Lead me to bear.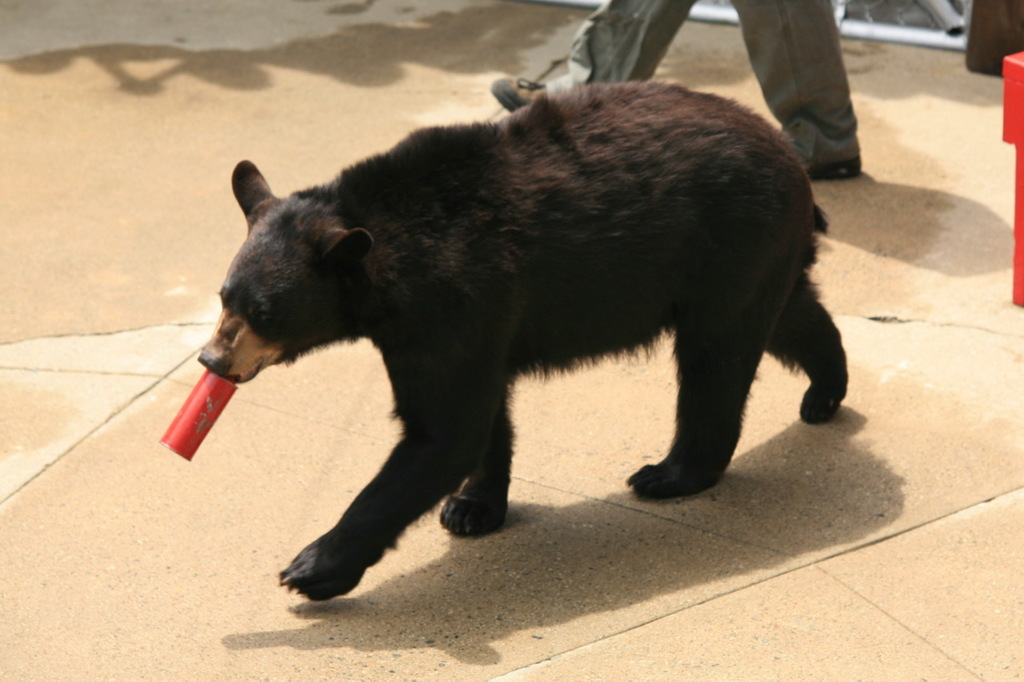
Lead to 193, 82, 848, 605.
